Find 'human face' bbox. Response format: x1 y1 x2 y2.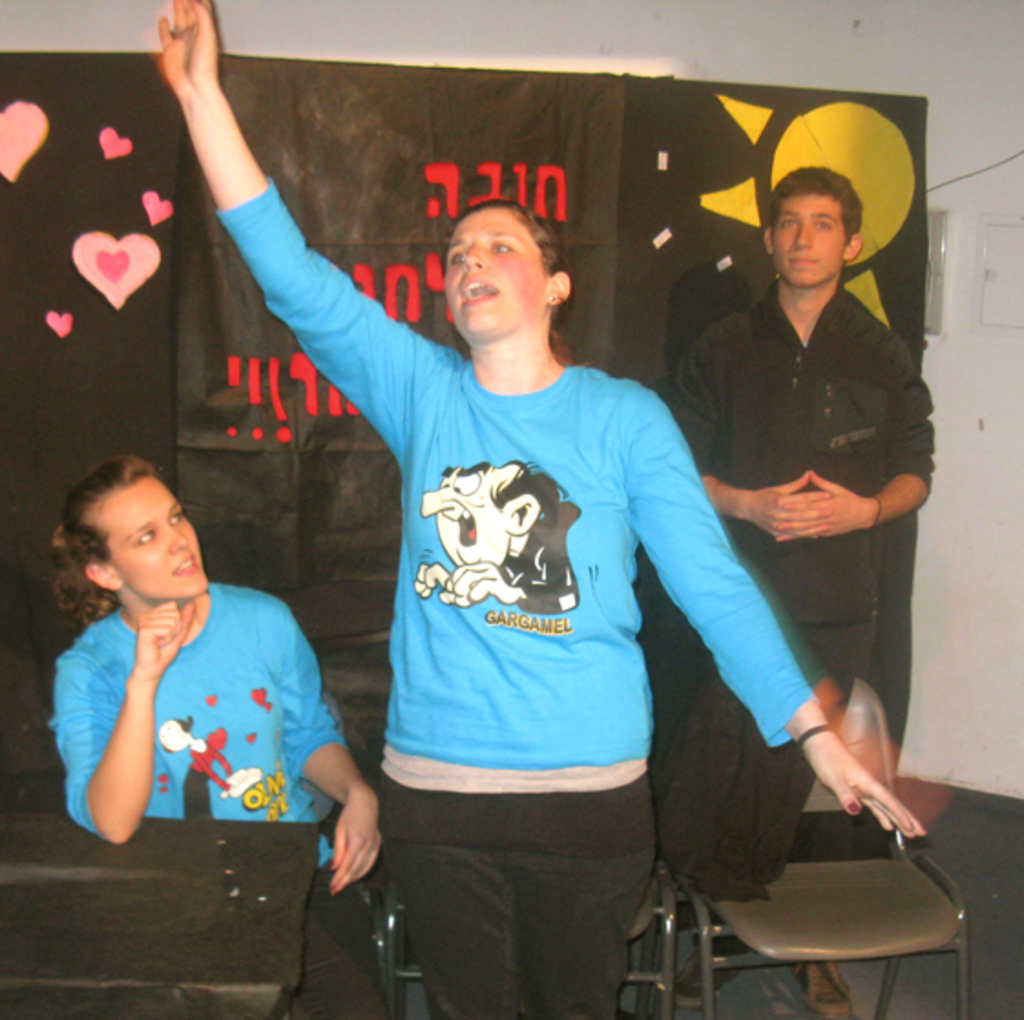
442 203 546 327.
